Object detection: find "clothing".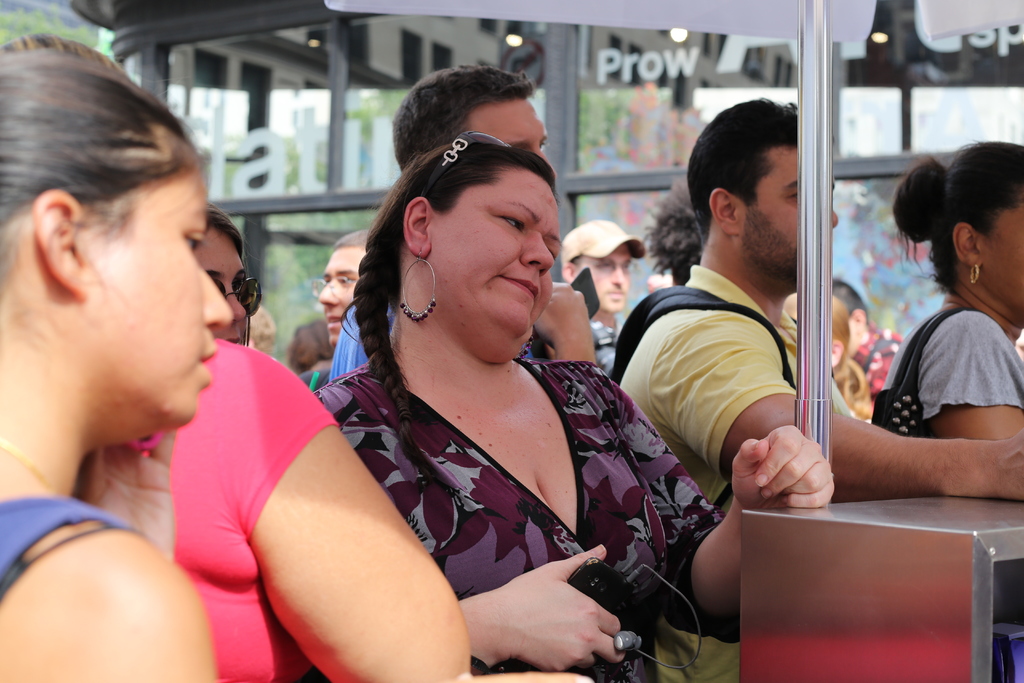
{"left": 856, "top": 329, "right": 906, "bottom": 393}.
